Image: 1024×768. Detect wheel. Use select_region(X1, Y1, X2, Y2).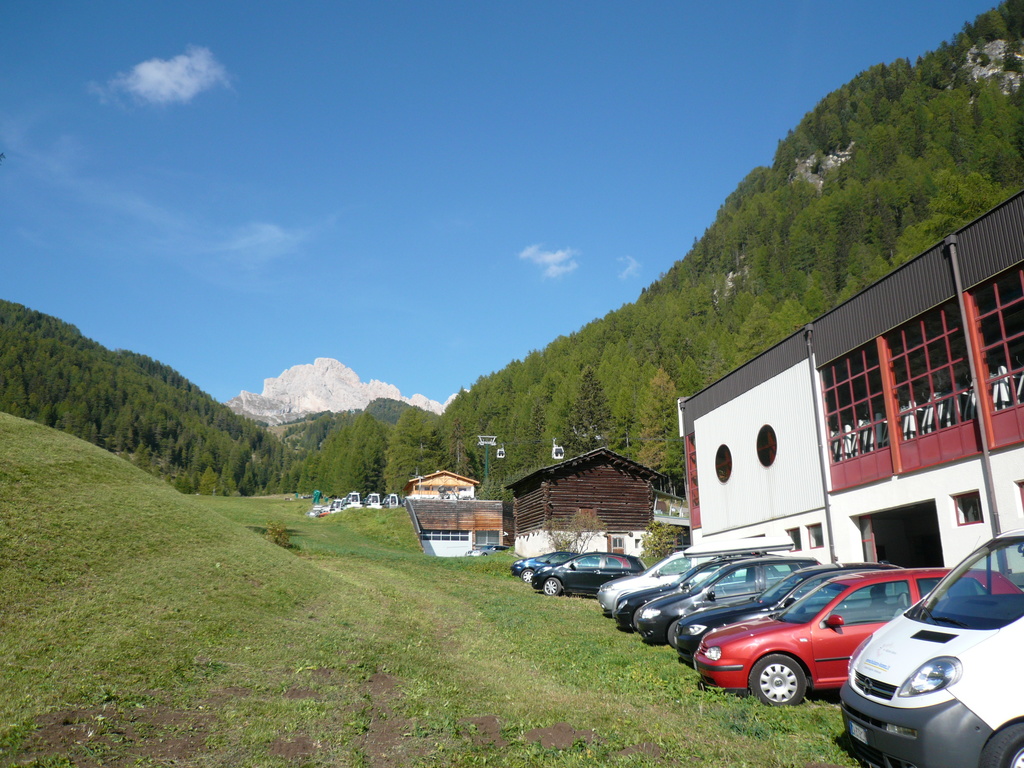
select_region(481, 552, 488, 557).
